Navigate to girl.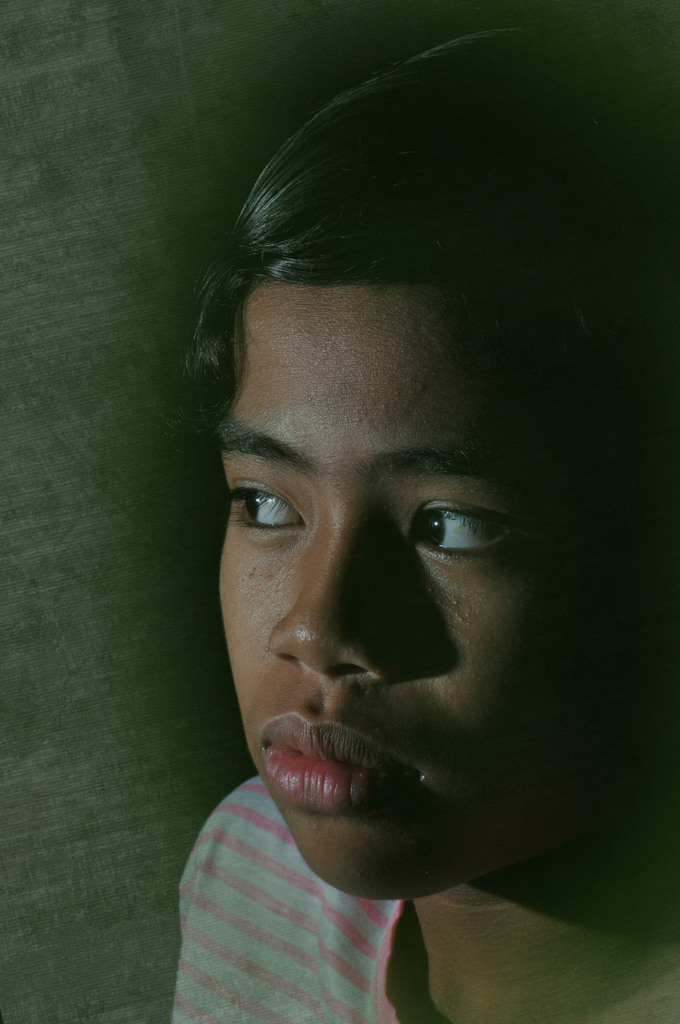
Navigation target: locate(174, 27, 679, 1023).
